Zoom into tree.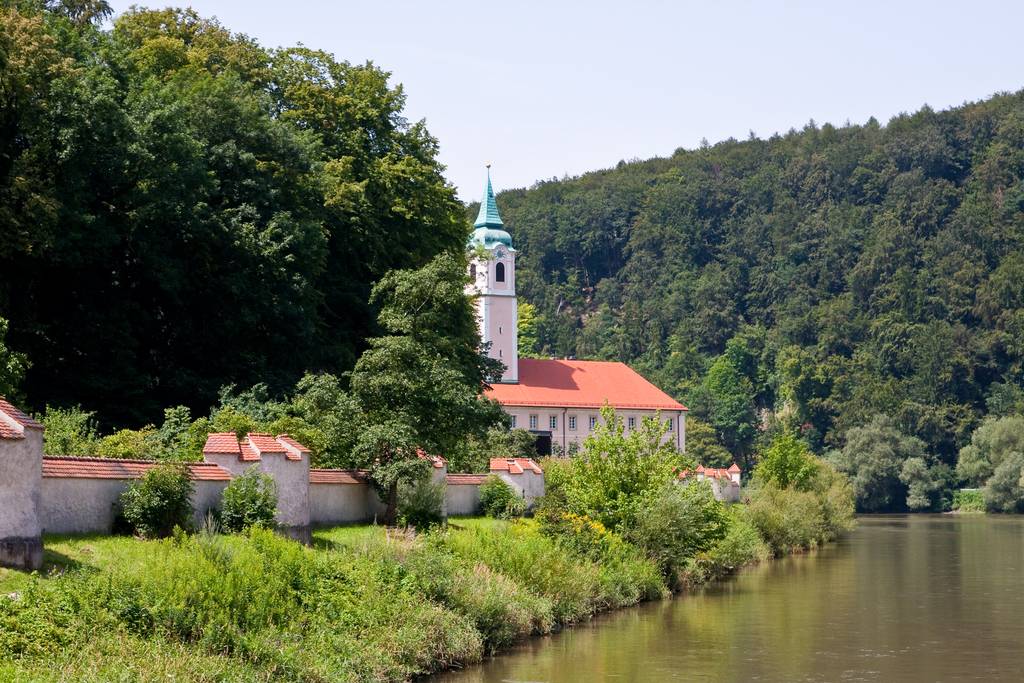
Zoom target: left=0, top=434, right=855, bottom=682.
